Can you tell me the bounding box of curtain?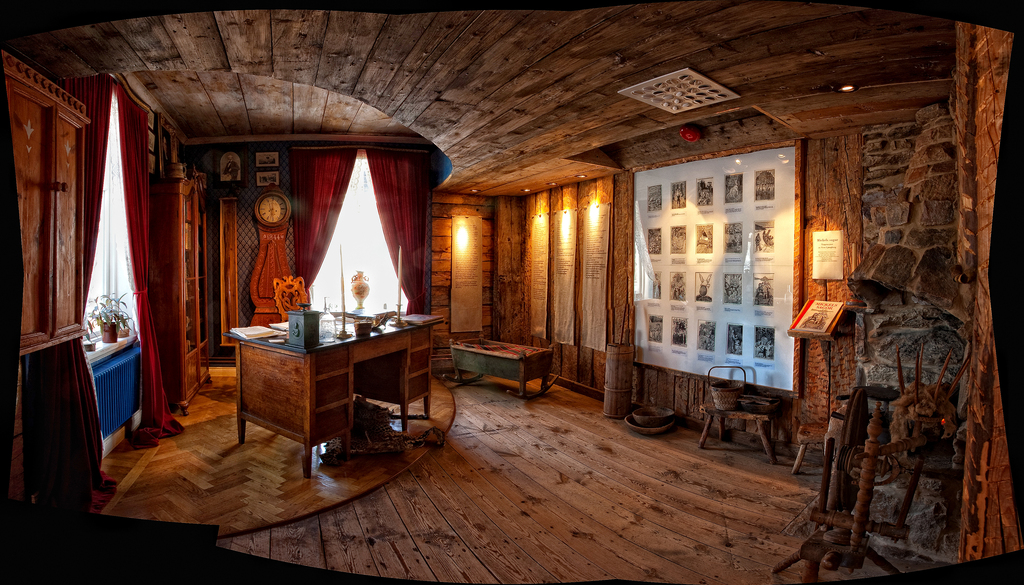
{"x1": 365, "y1": 156, "x2": 433, "y2": 314}.
